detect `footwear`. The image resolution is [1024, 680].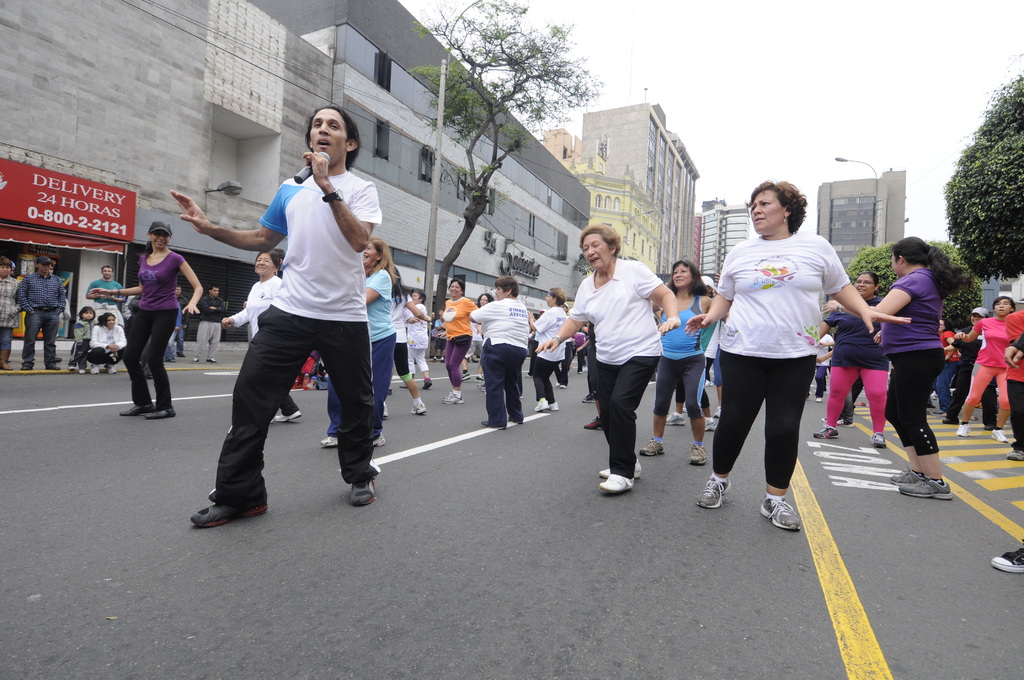
(532, 400, 545, 411).
